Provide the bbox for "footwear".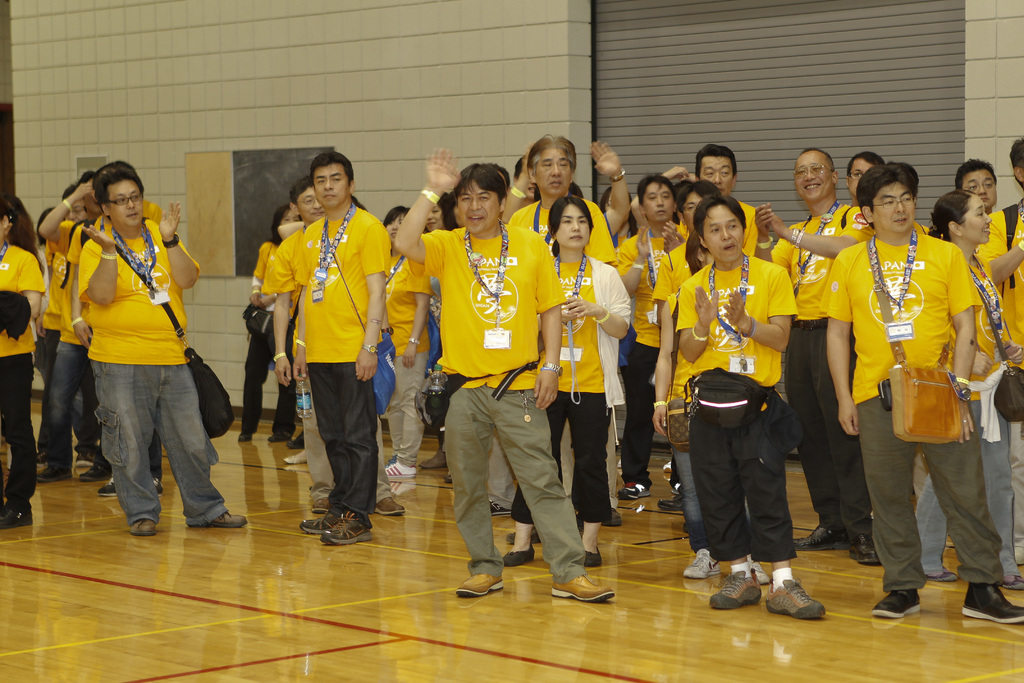
x1=794, y1=525, x2=850, y2=552.
